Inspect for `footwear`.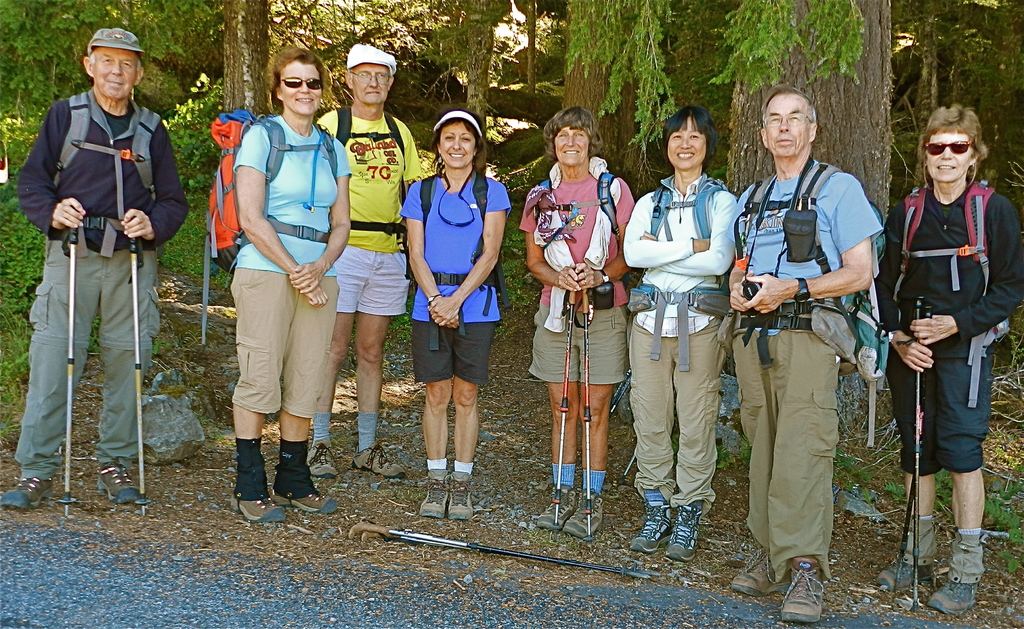
Inspection: 563 492 605 541.
